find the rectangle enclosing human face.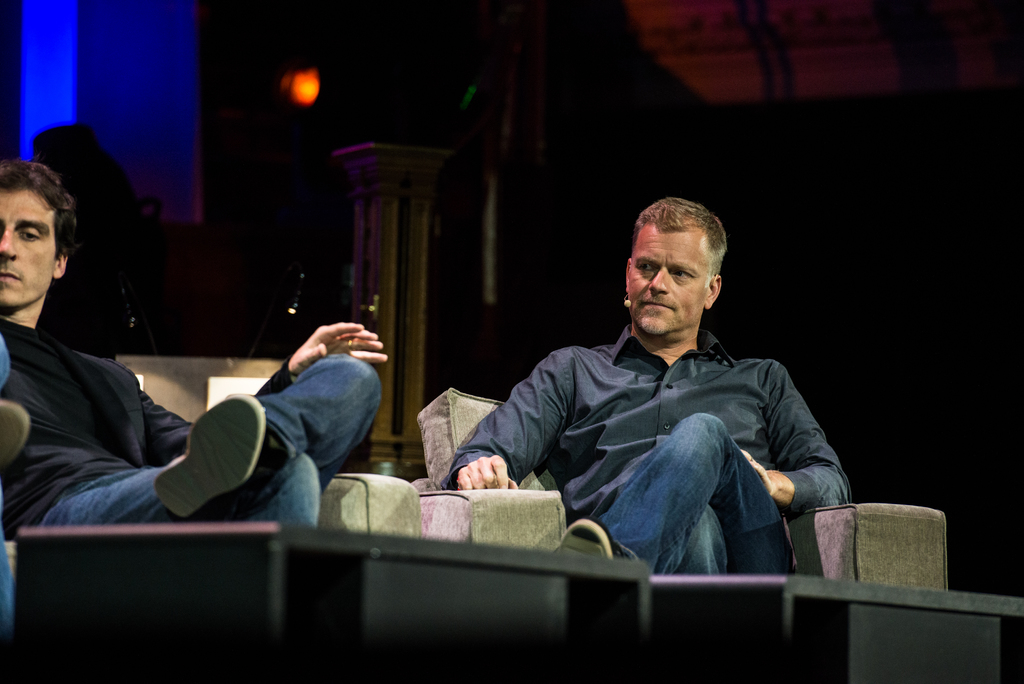
{"left": 0, "top": 187, "right": 55, "bottom": 302}.
